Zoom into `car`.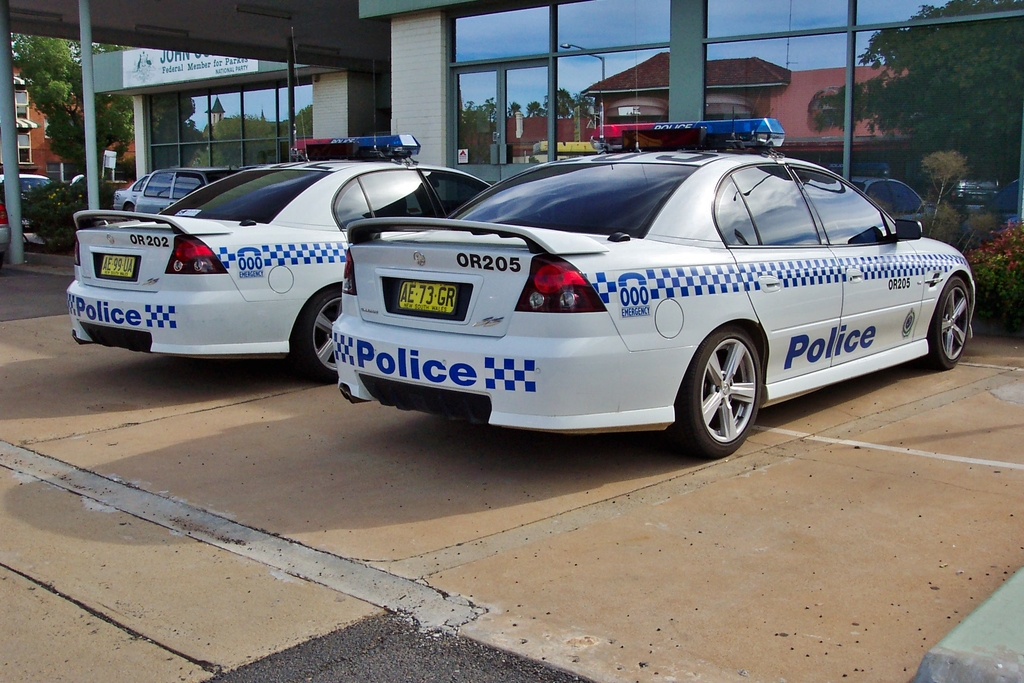
Zoom target: [left=136, top=174, right=234, bottom=217].
